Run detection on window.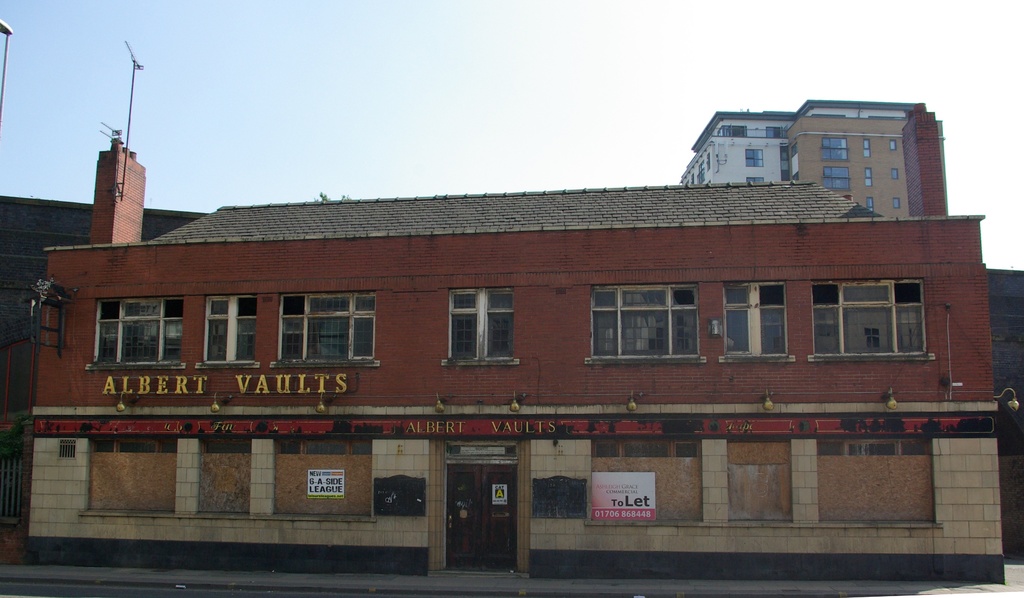
Result: (x1=889, y1=135, x2=897, y2=151).
